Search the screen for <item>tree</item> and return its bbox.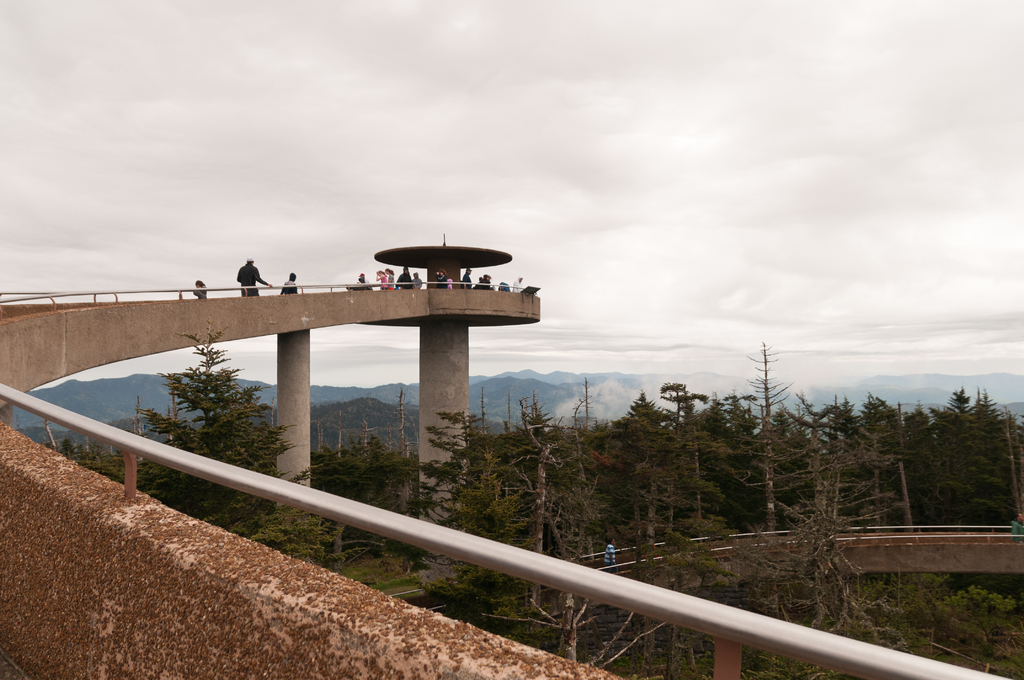
Found: rect(936, 380, 972, 444).
